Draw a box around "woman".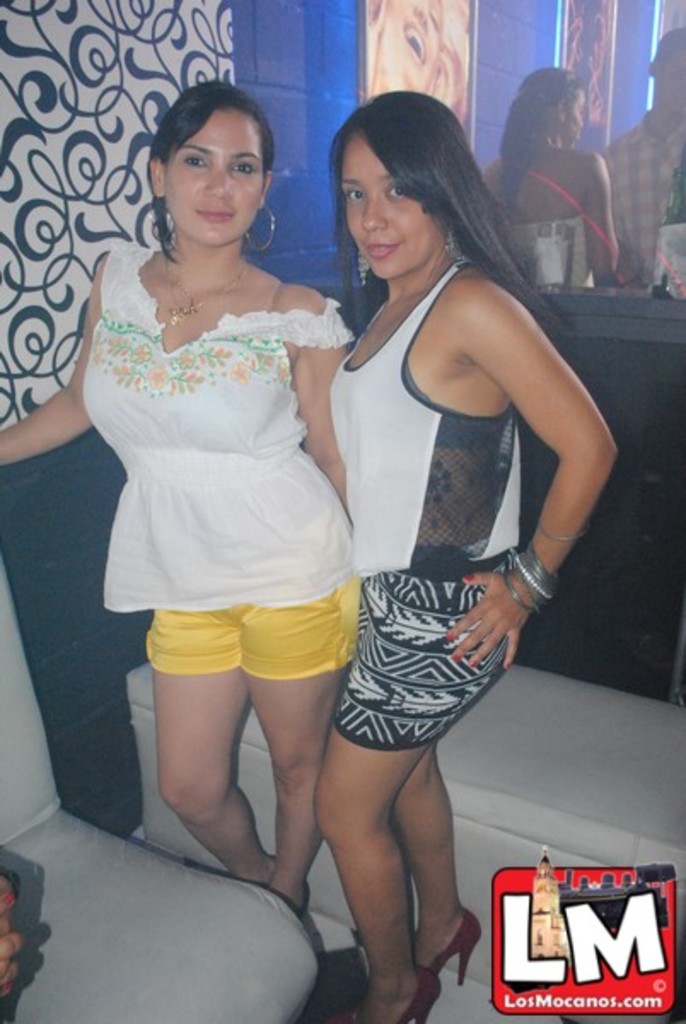
309/80/608/1022.
